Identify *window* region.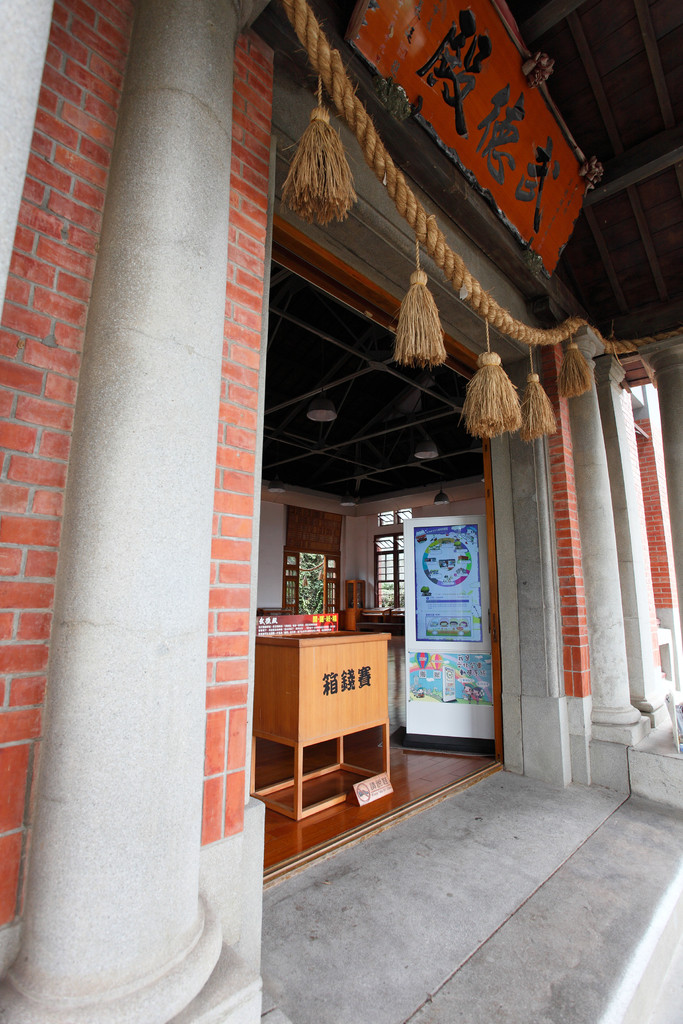
Region: rect(370, 534, 407, 614).
